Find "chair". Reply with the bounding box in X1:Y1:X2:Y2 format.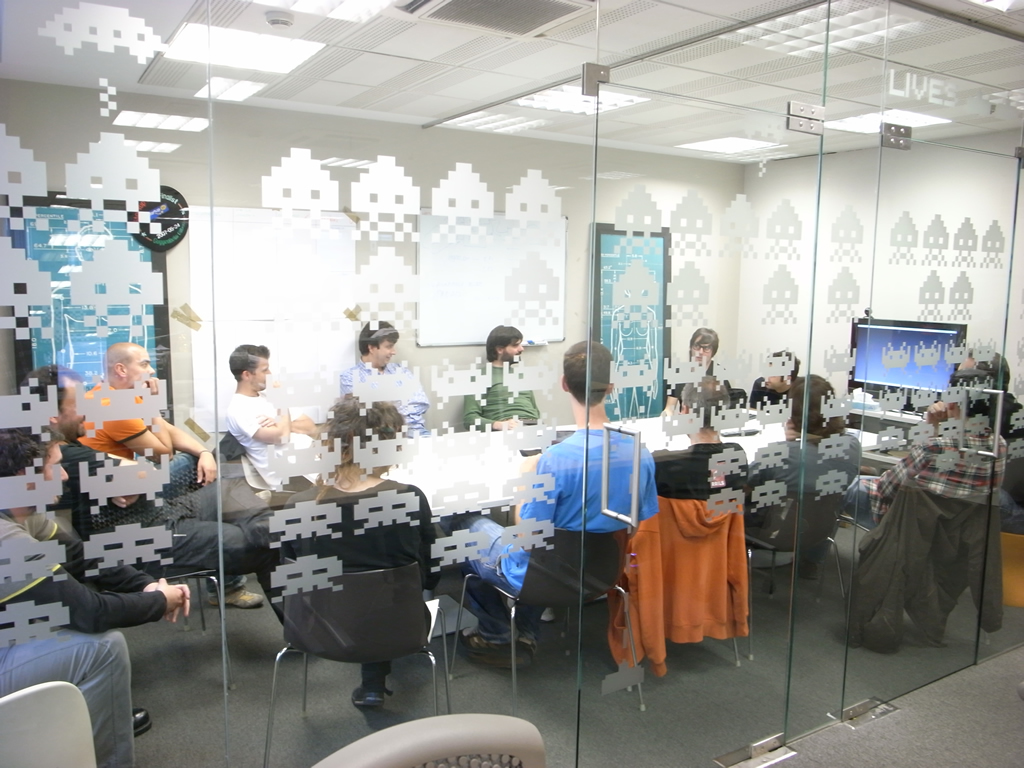
256:561:441:767.
